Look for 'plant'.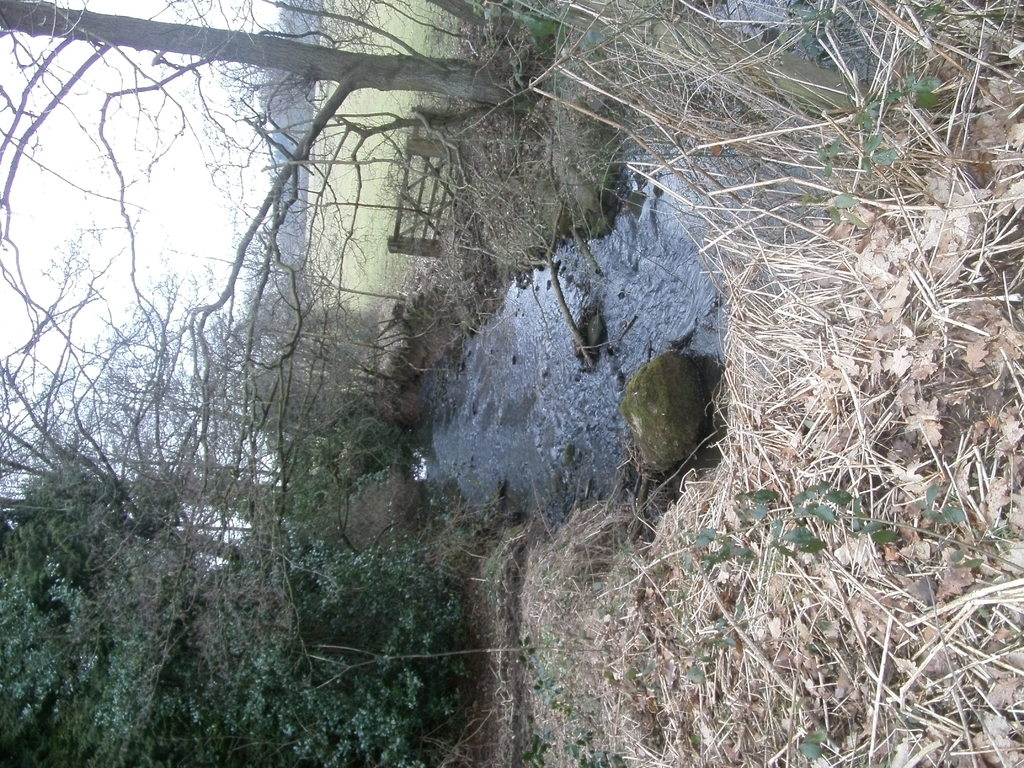
Found: region(481, 531, 516, 607).
